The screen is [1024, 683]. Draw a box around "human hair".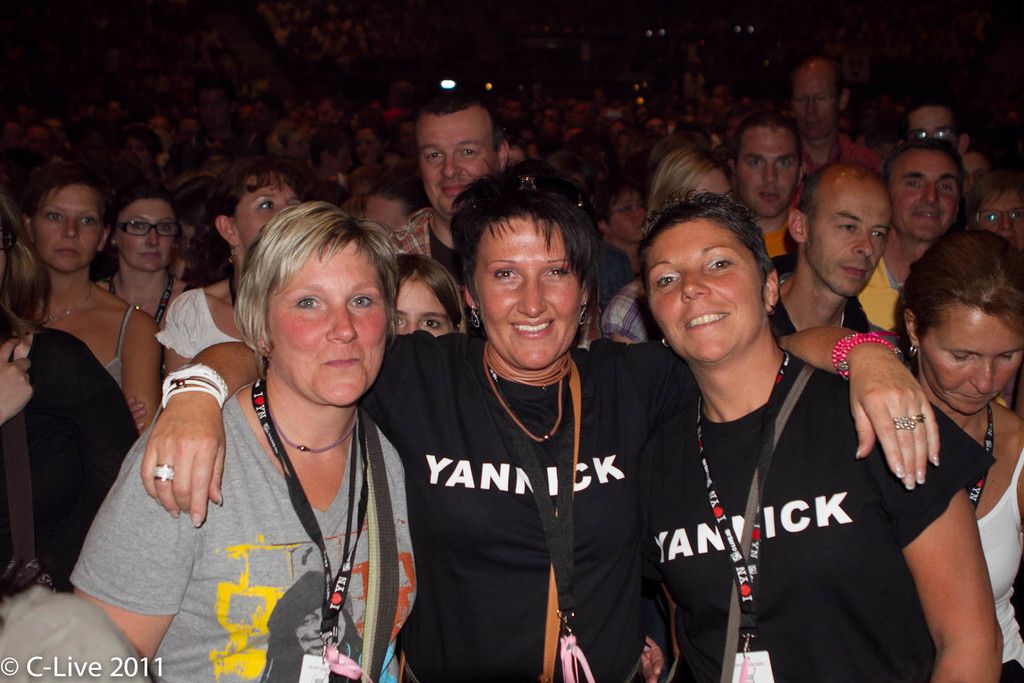
{"x1": 646, "y1": 183, "x2": 773, "y2": 292}.
